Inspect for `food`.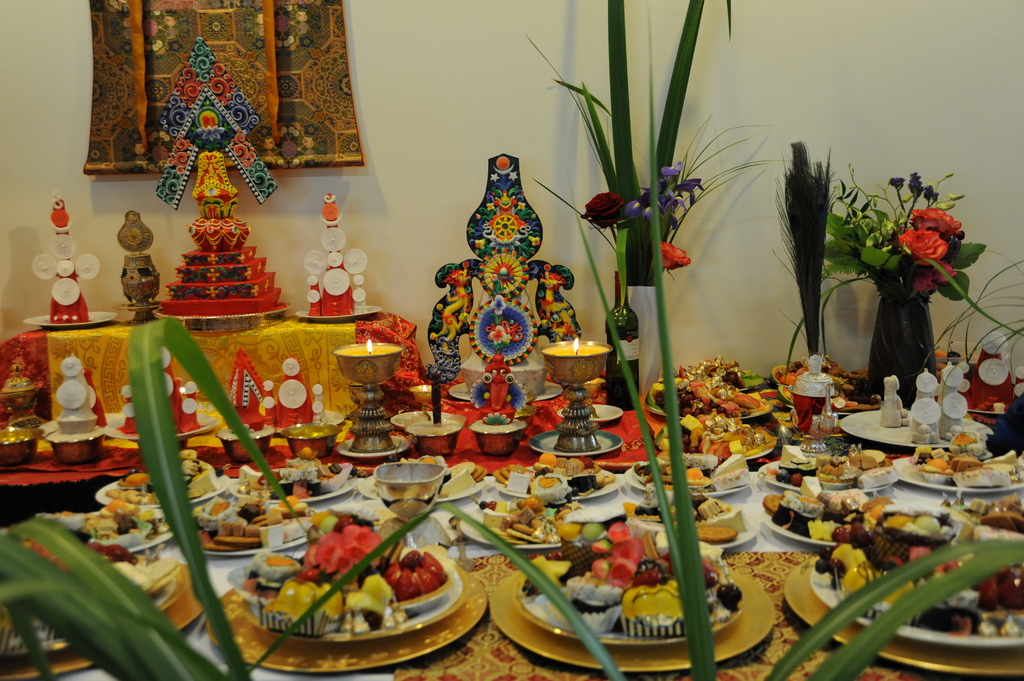
Inspection: rect(668, 486, 742, 550).
